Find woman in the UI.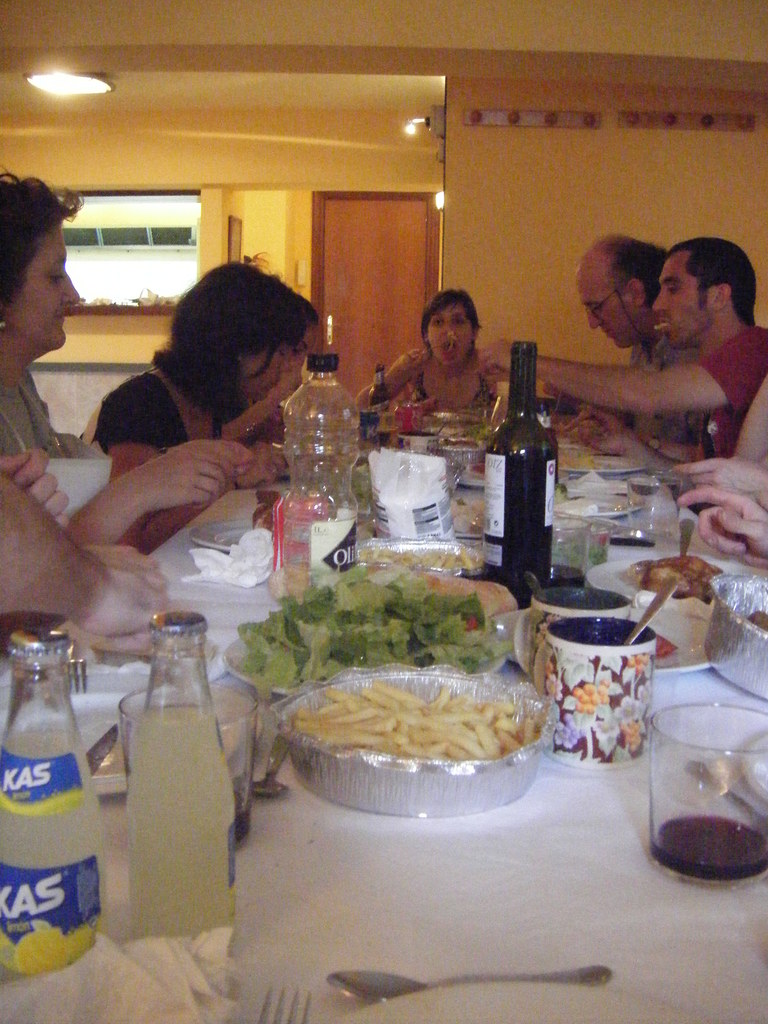
UI element at region(0, 164, 244, 541).
